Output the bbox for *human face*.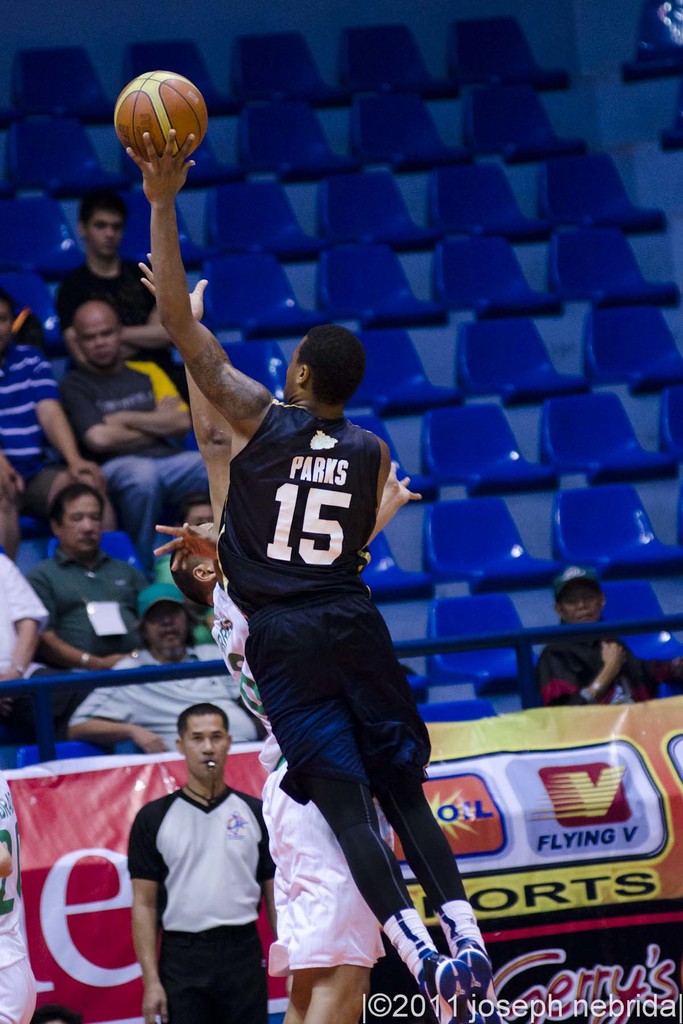
184:504:210:527.
